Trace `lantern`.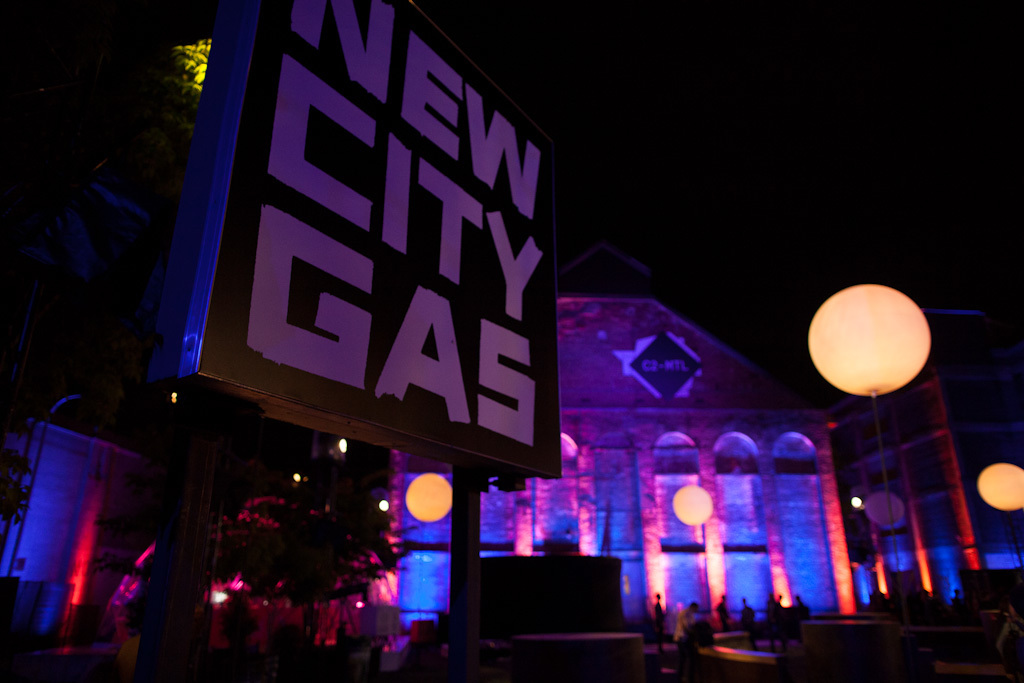
Traced to (808, 286, 930, 395).
